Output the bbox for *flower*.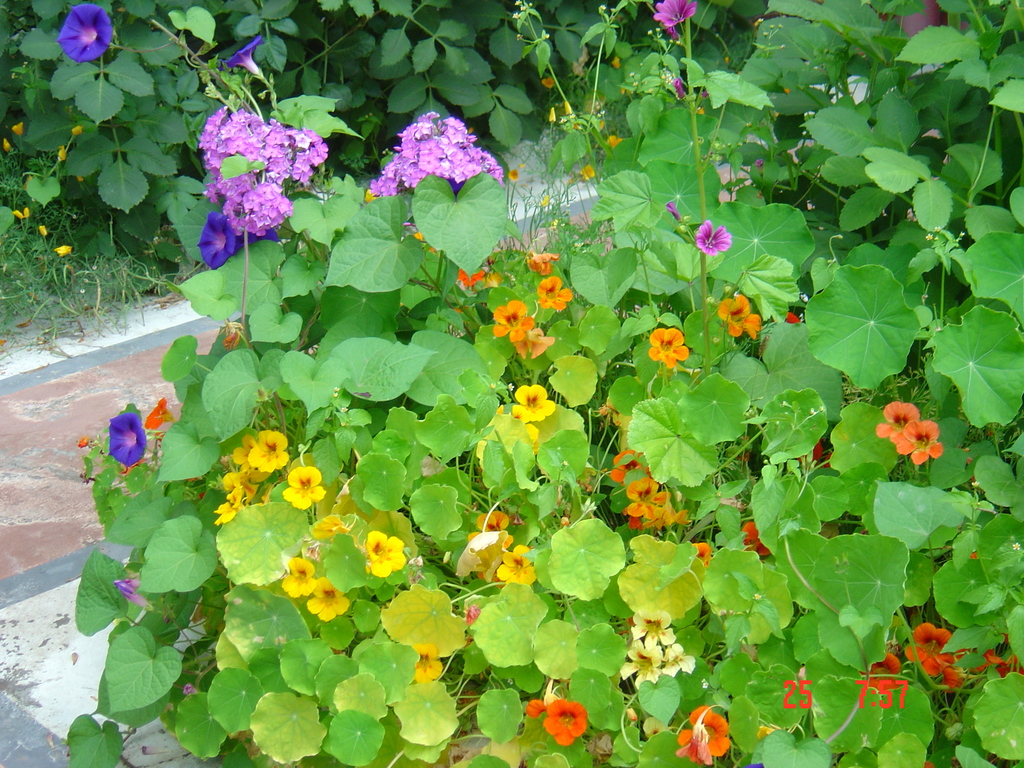
crop(280, 463, 328, 509).
